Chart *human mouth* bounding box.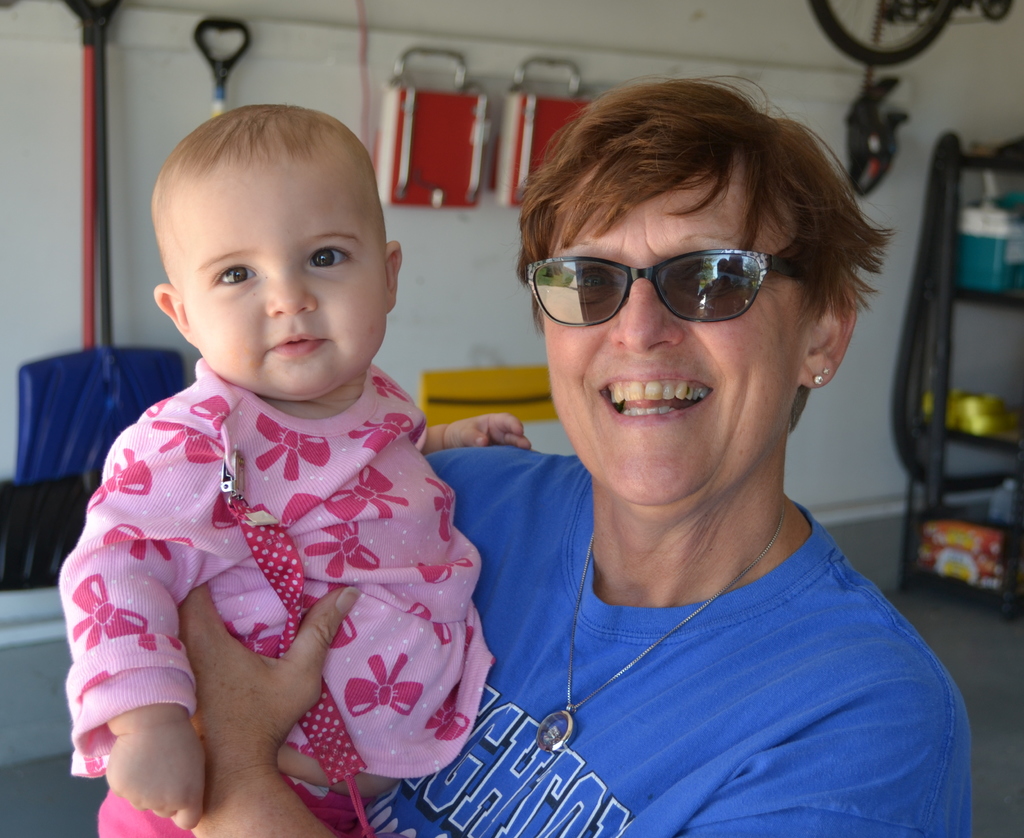
Charted: bbox=(596, 367, 714, 426).
